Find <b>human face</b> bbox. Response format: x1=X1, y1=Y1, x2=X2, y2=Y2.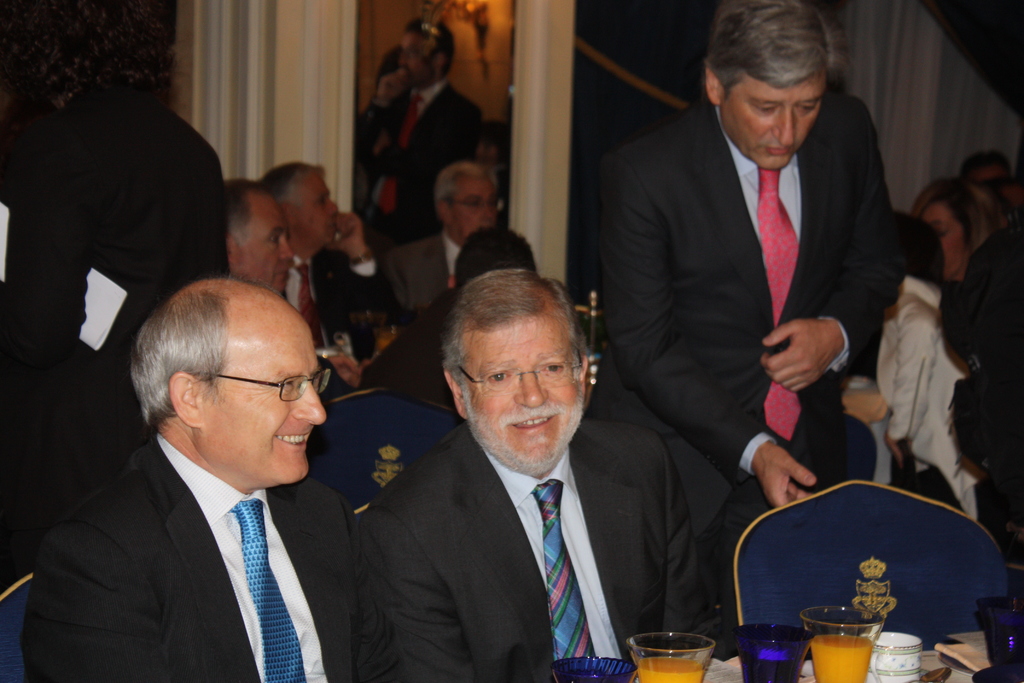
x1=209, y1=317, x2=328, y2=483.
